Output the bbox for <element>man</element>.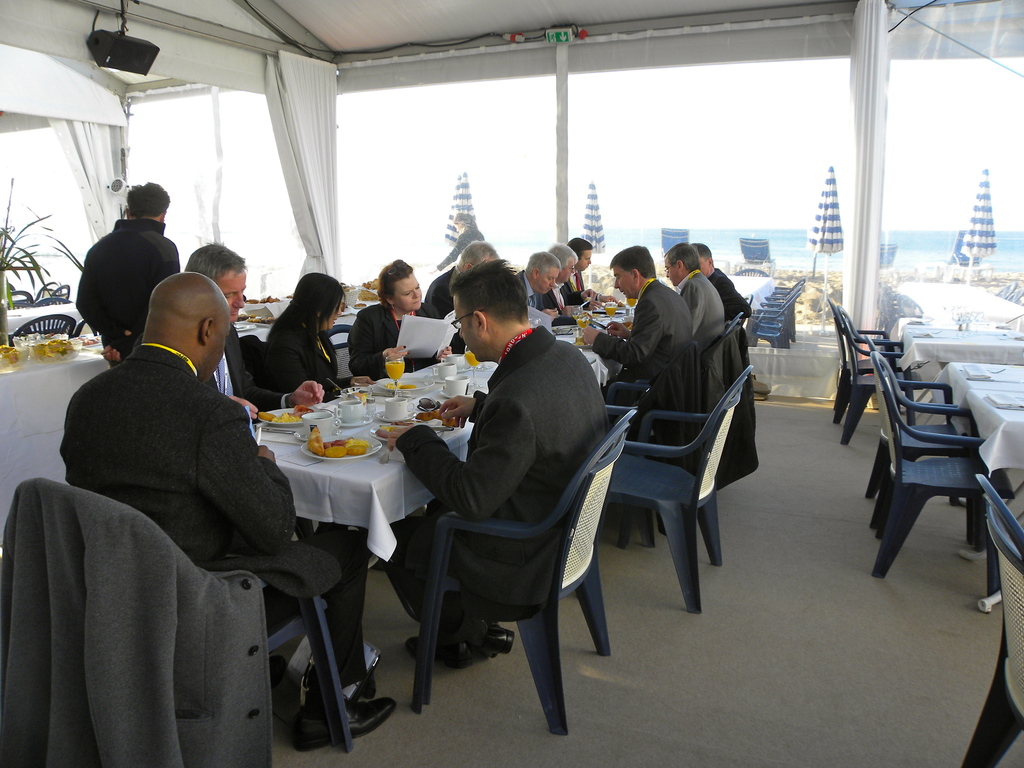
<box>689,241,756,321</box>.
